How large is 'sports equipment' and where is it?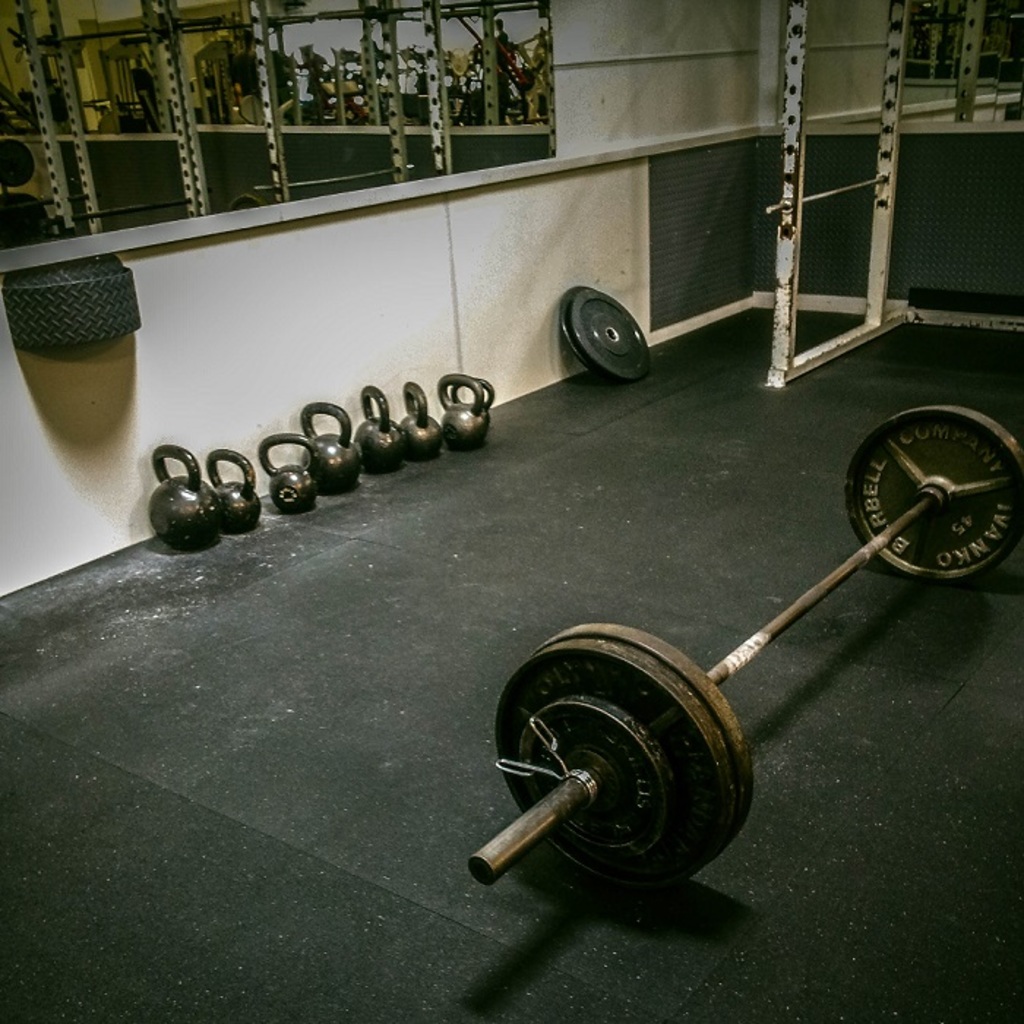
Bounding box: detection(303, 404, 364, 497).
